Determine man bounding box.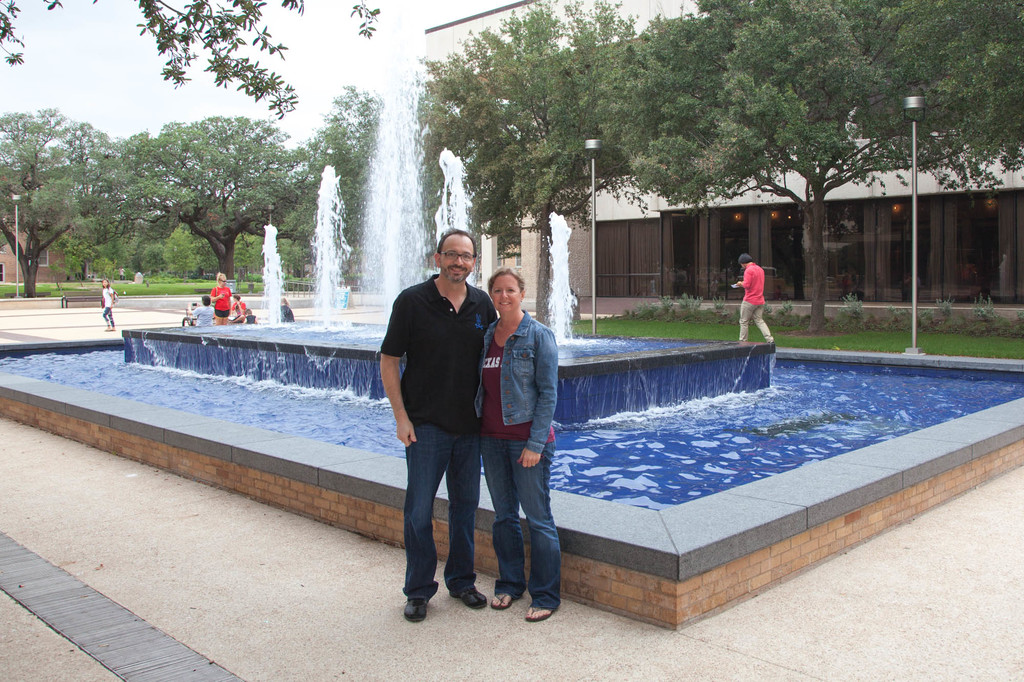
Determined: Rect(737, 256, 785, 341).
